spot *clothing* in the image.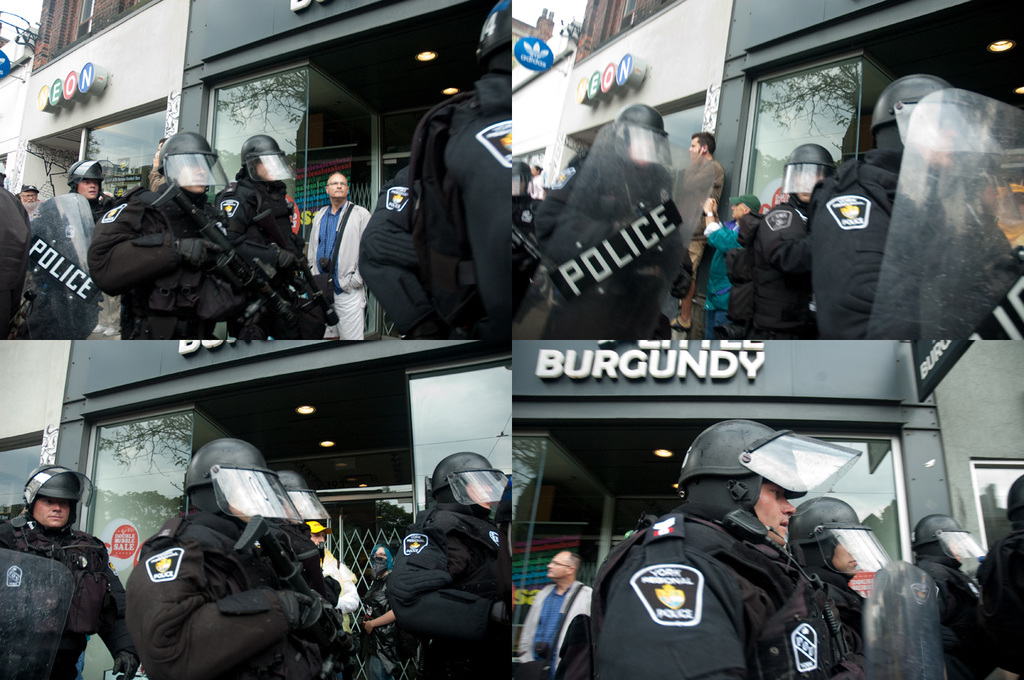
*clothing* found at x1=591 y1=505 x2=829 y2=679.
